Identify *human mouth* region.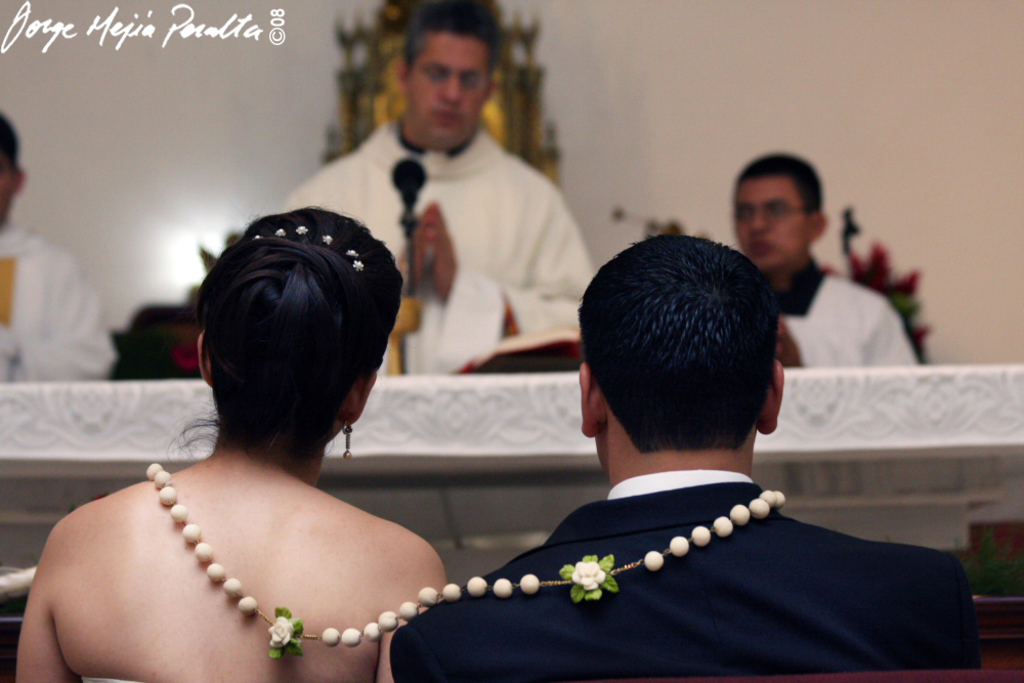
Region: [left=749, top=238, right=782, bottom=256].
